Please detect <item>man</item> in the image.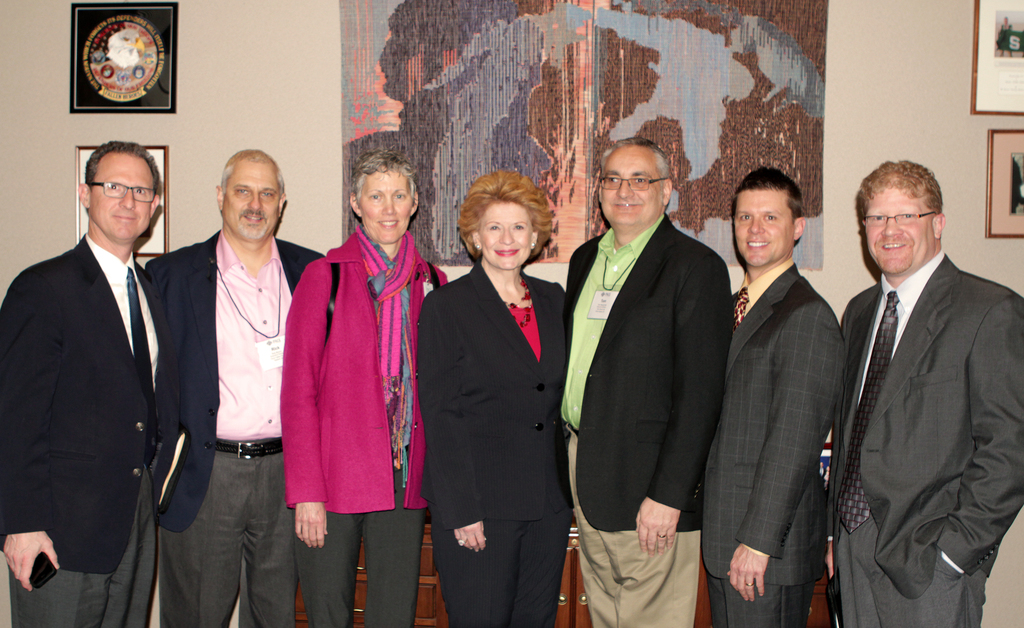
(left=698, top=164, right=849, bottom=627).
